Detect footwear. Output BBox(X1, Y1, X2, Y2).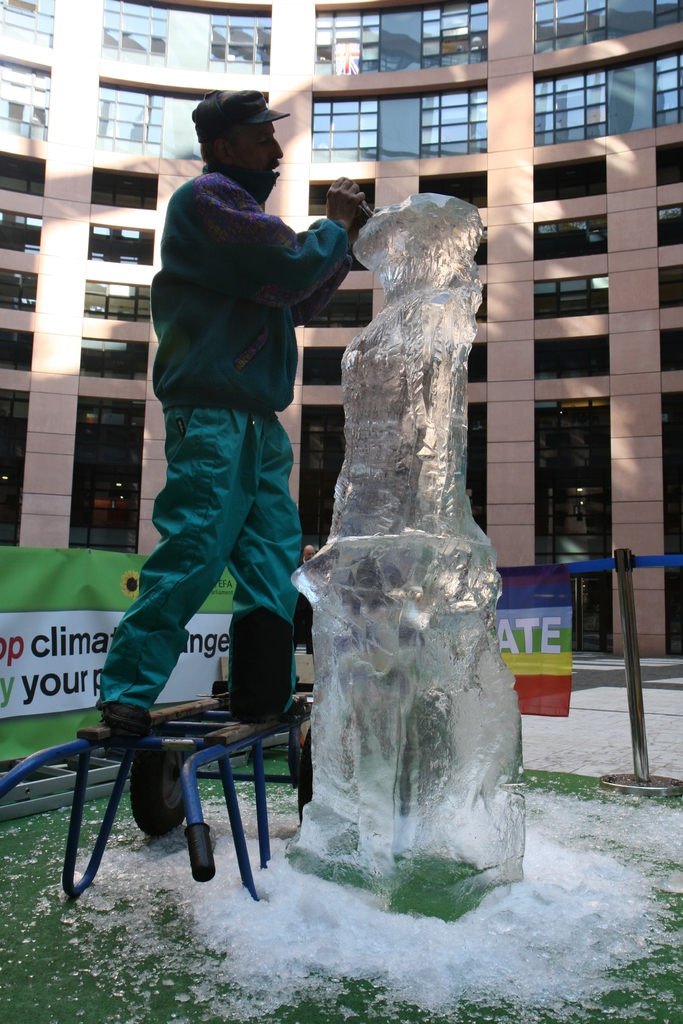
BBox(281, 703, 309, 723).
